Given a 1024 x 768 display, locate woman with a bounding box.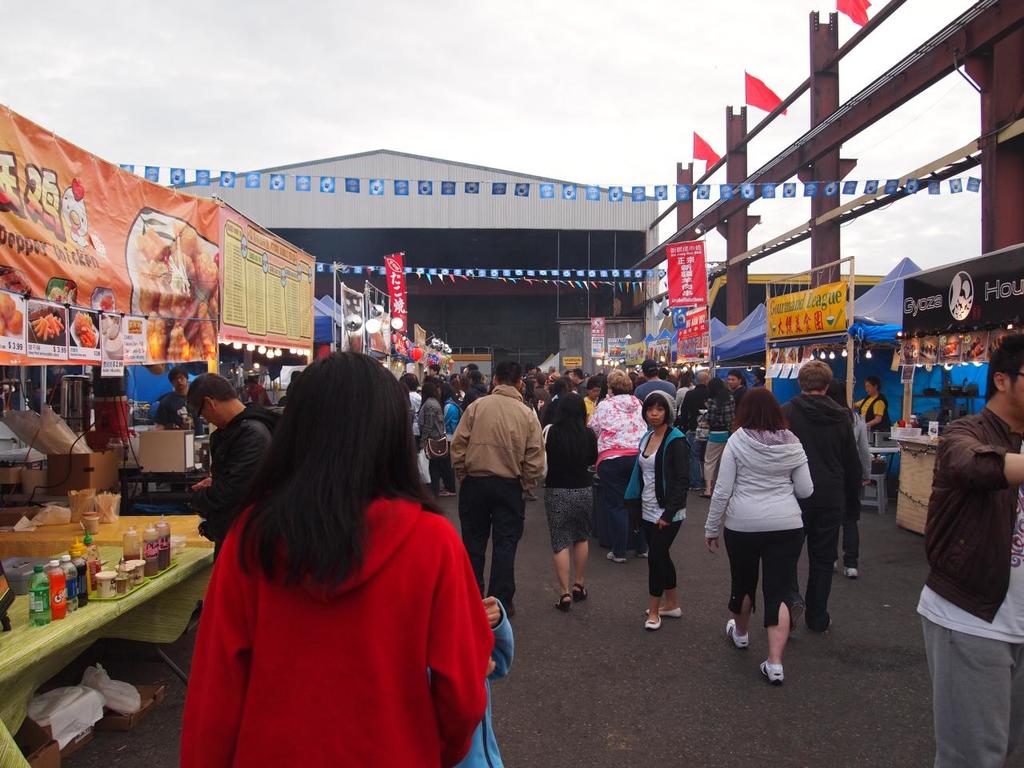
Located: <bbox>916, 332, 1023, 767</bbox>.
